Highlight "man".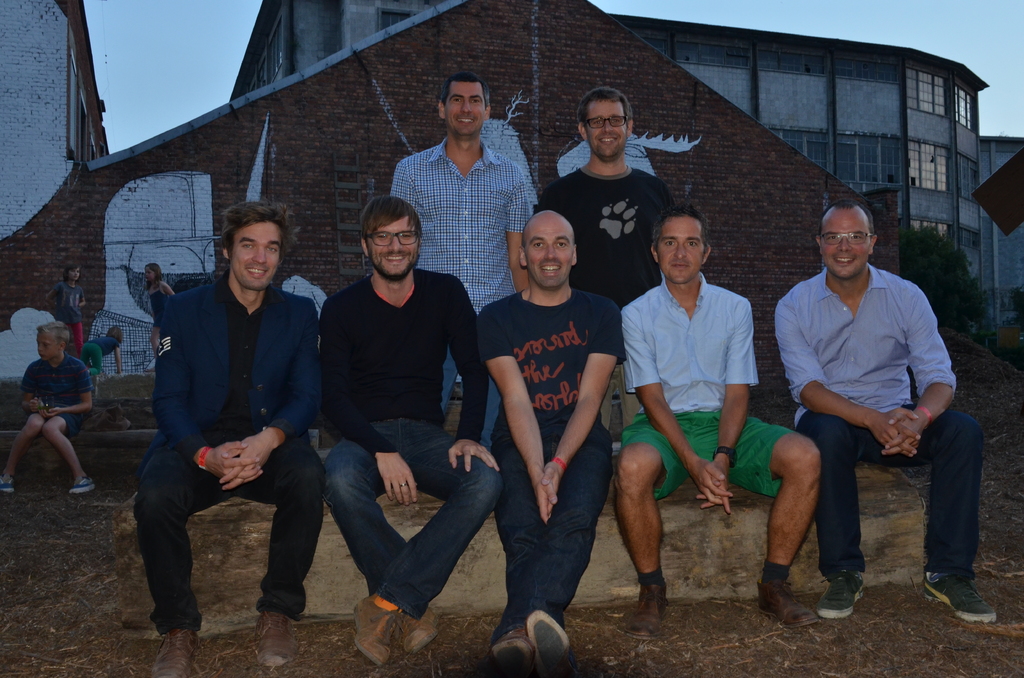
Highlighted region: 120:188:342:653.
